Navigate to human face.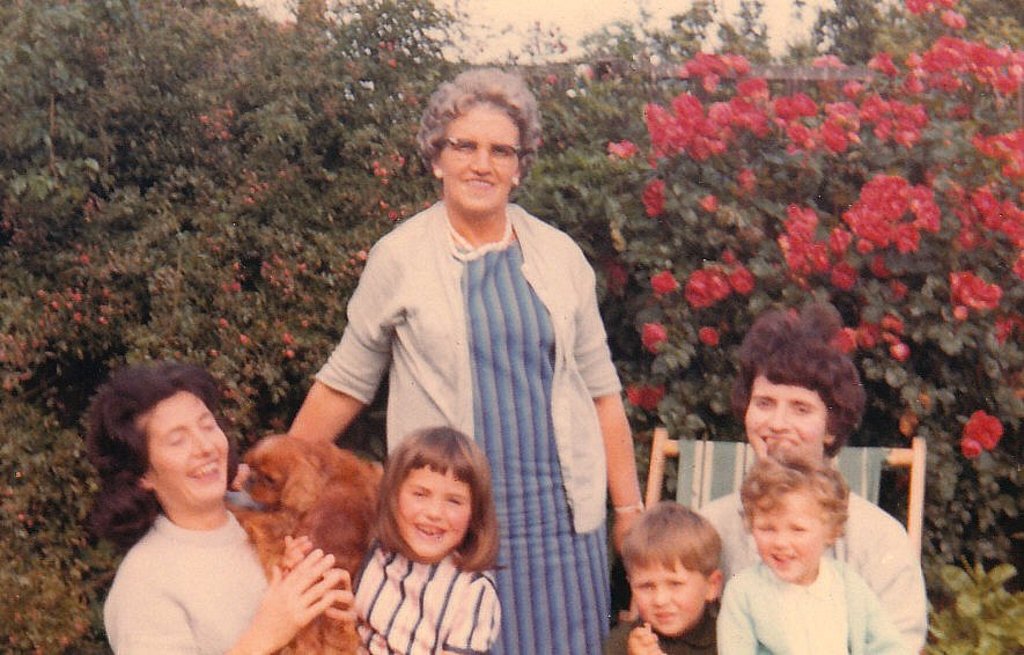
Navigation target: <box>742,370,826,459</box>.
